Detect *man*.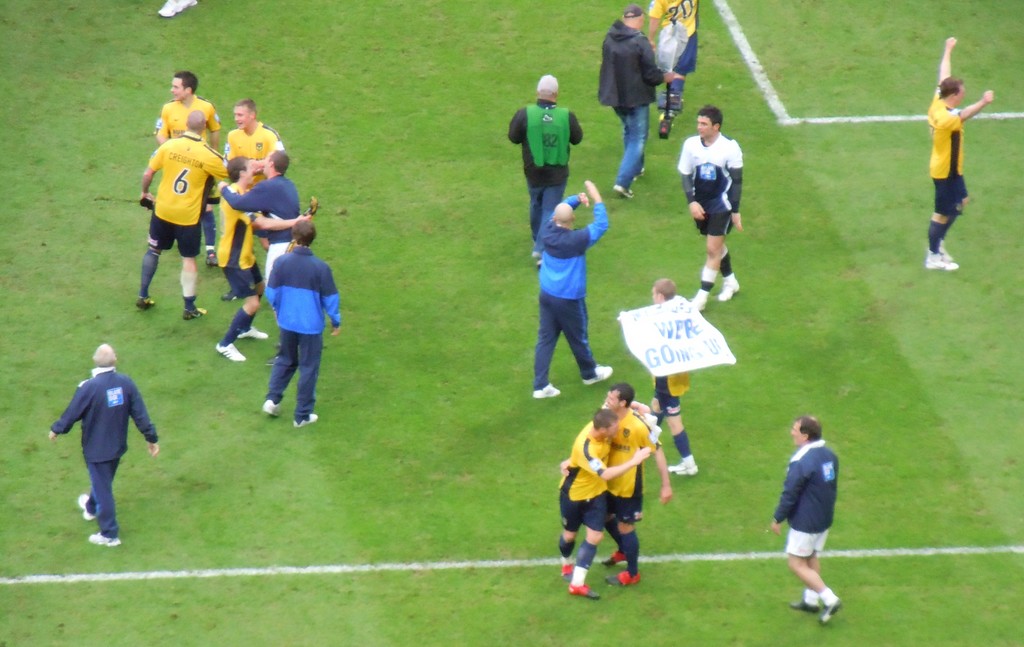
Detected at Rect(556, 392, 668, 596).
